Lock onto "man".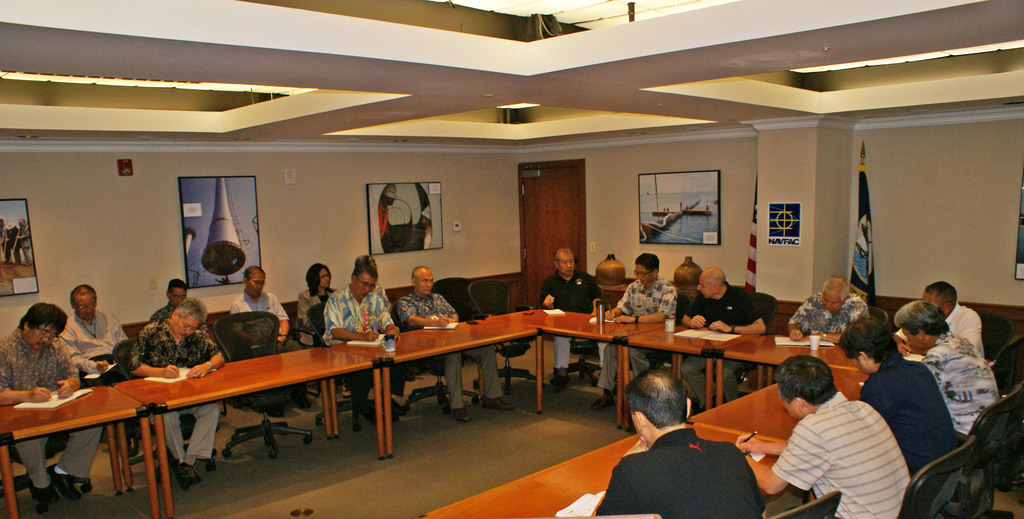
Locked: [x1=732, y1=354, x2=916, y2=518].
